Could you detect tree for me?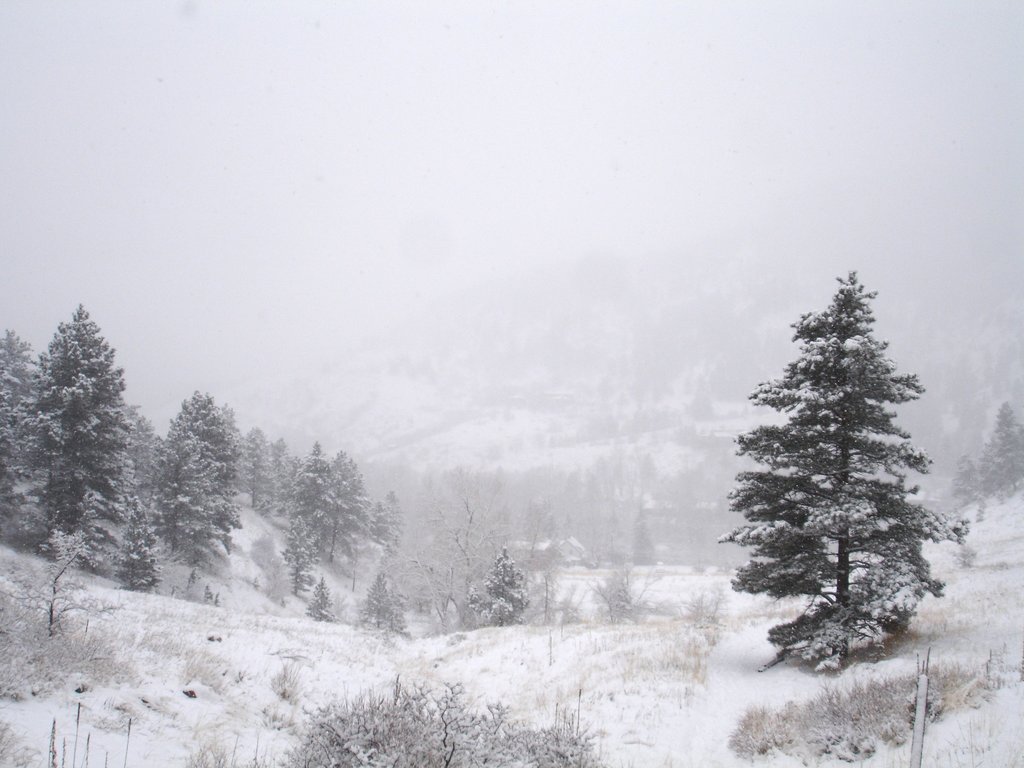
Detection result: 361,490,404,549.
